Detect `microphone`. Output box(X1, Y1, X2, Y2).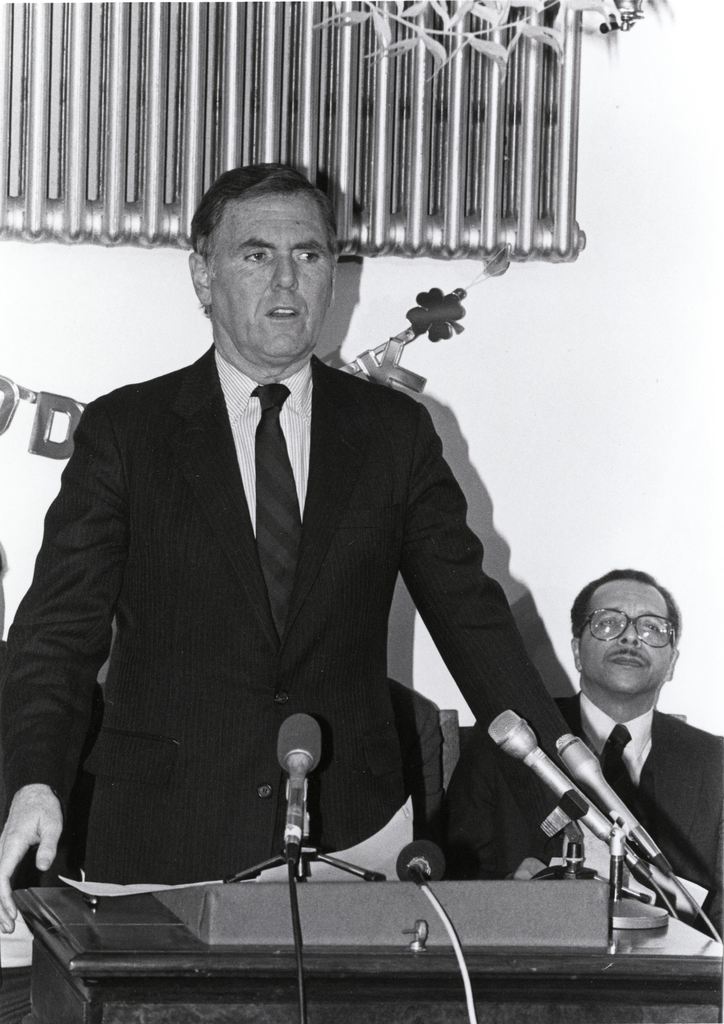
box(545, 725, 671, 868).
